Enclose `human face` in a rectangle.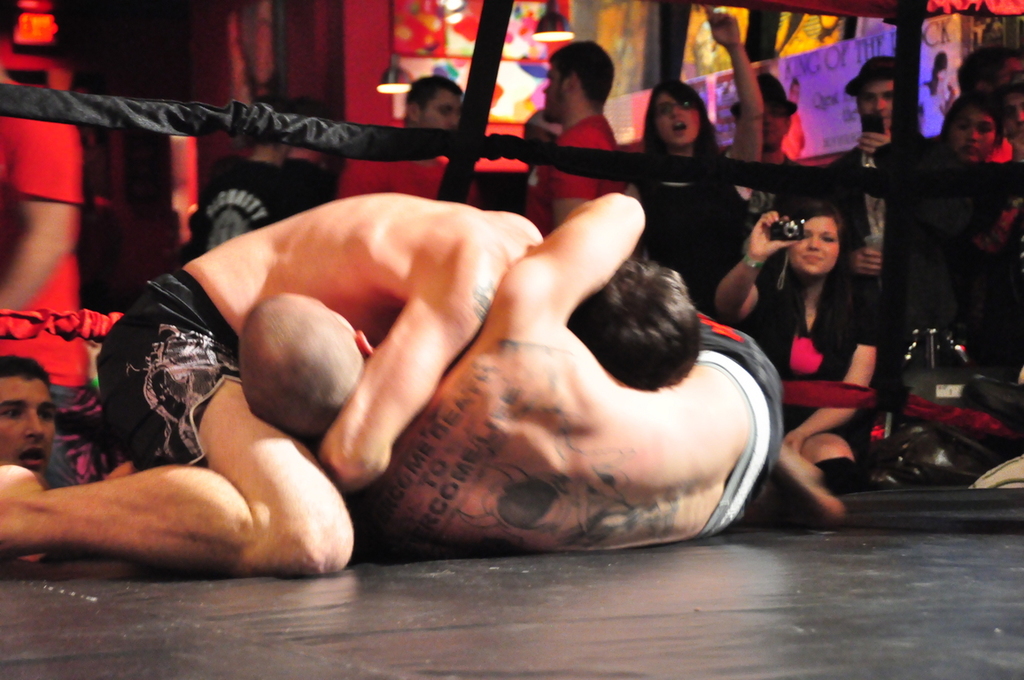
x1=999, y1=87, x2=1023, y2=135.
